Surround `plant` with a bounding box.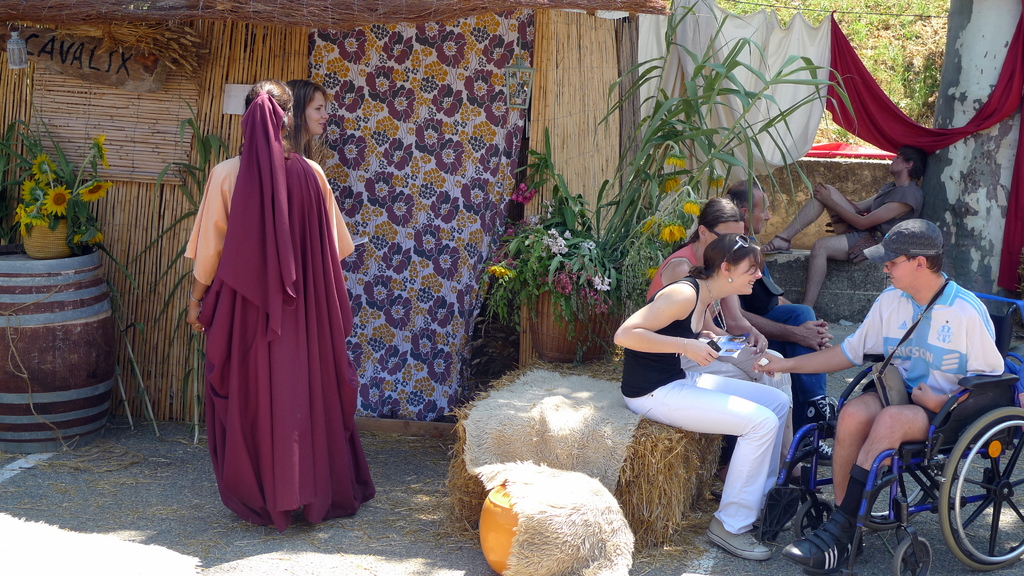
crop(596, 0, 865, 310).
